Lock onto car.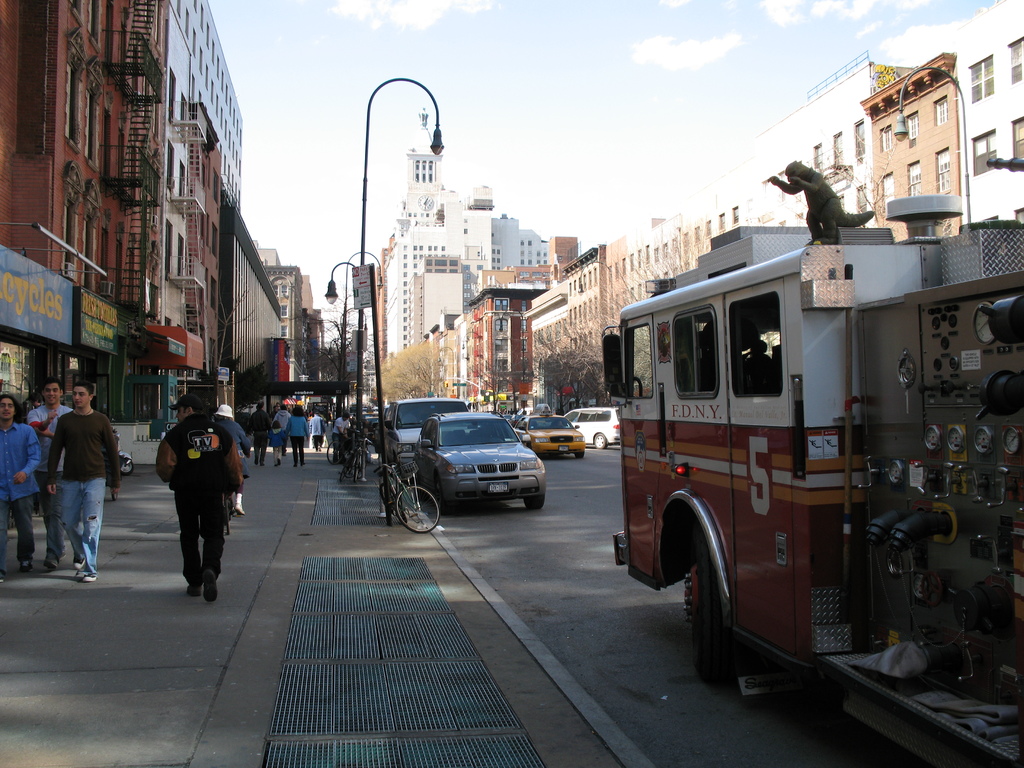
Locked: bbox=(409, 410, 541, 507).
